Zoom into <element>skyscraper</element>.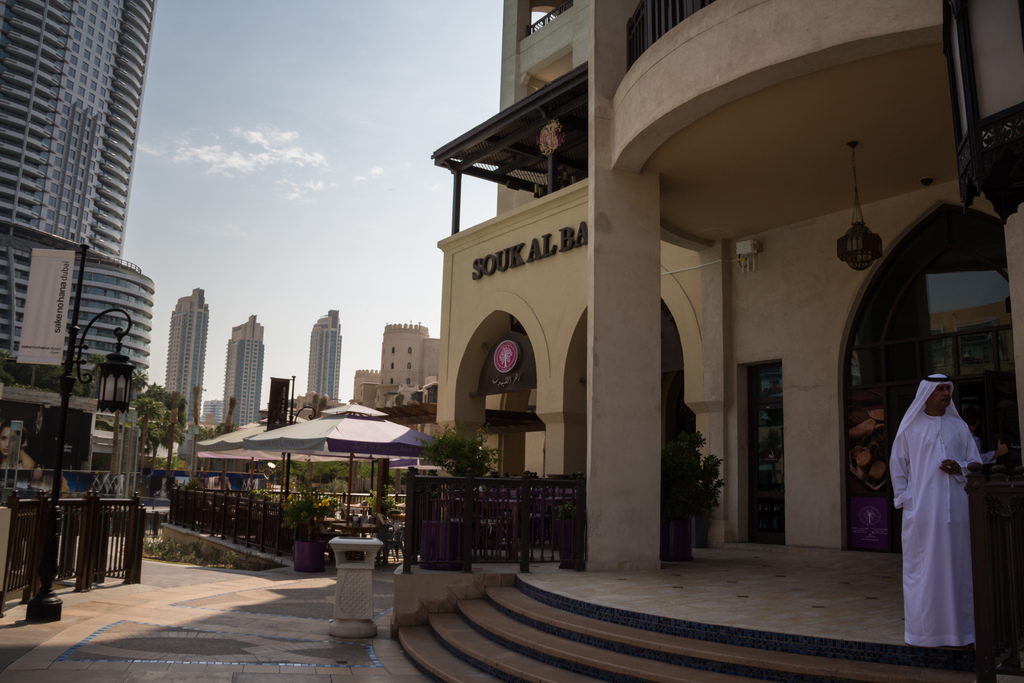
Zoom target: <box>302,306,340,399</box>.
